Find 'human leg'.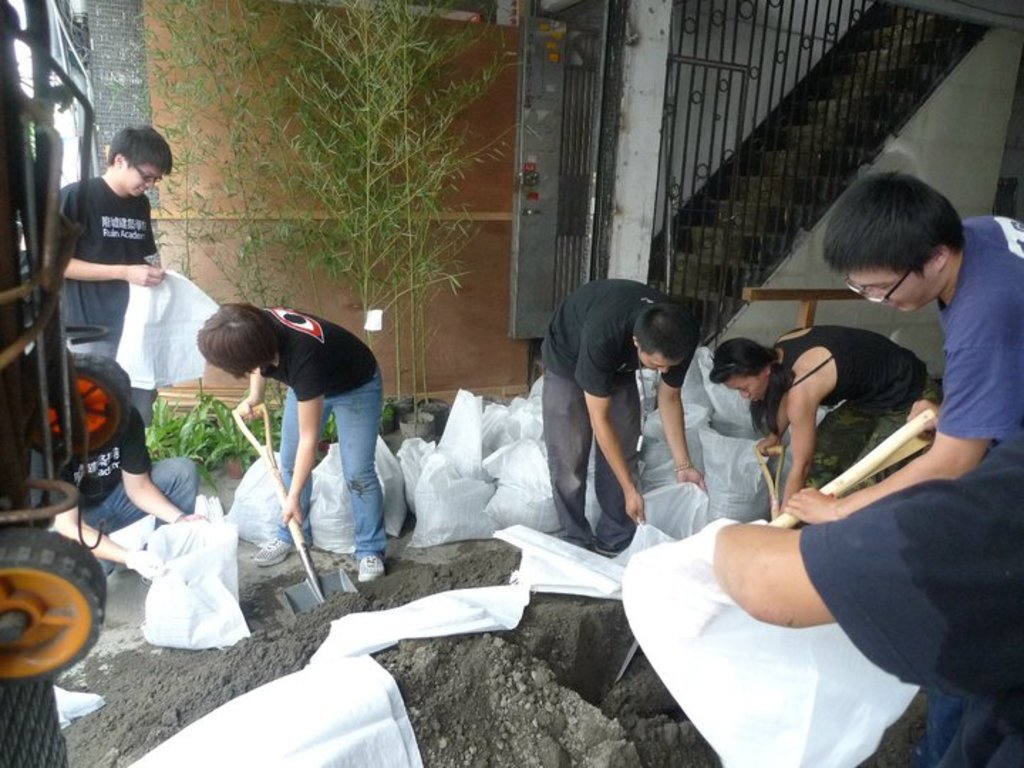
l=107, t=455, r=192, b=529.
